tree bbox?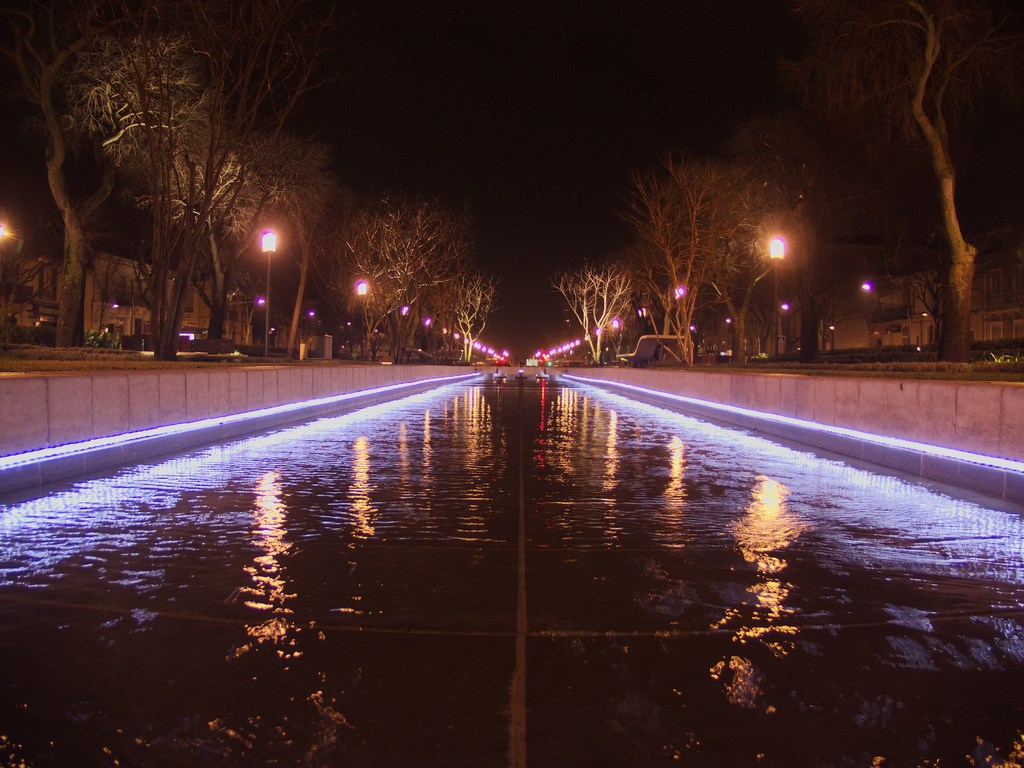
134,132,279,342
